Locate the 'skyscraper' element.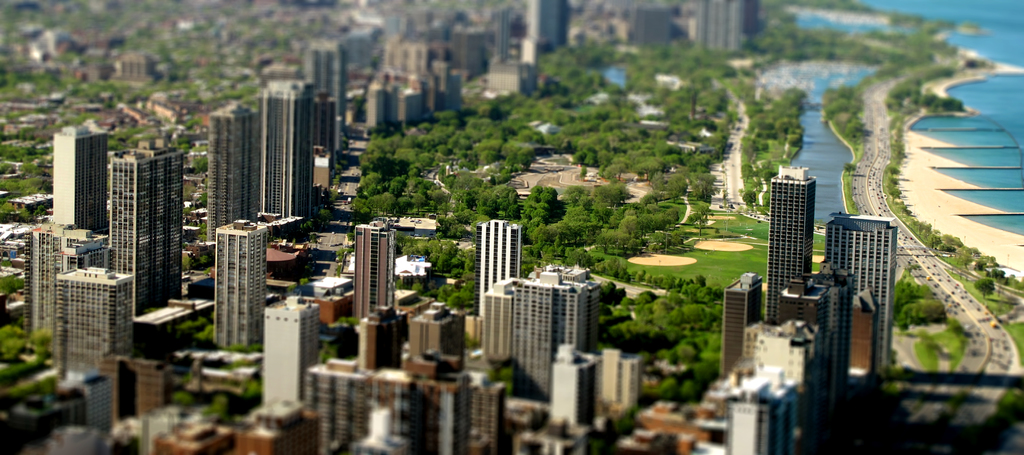
Element bbox: 473,215,524,315.
